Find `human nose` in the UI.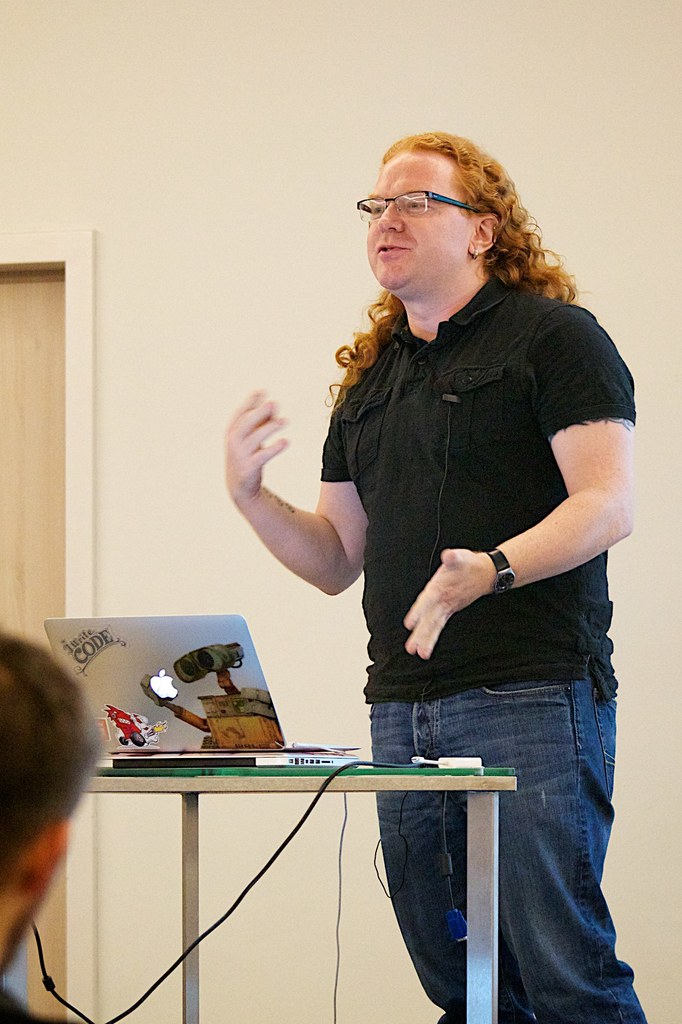
UI element at 381,207,405,234.
